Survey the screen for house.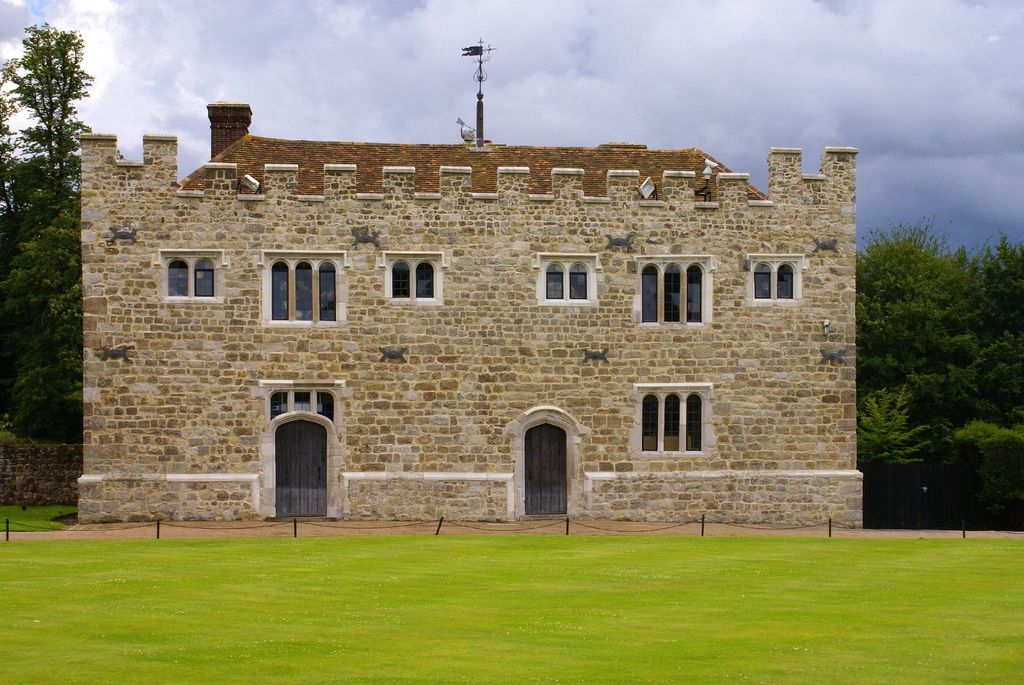
Survey found: pyautogui.locateOnScreen(72, 101, 863, 526).
